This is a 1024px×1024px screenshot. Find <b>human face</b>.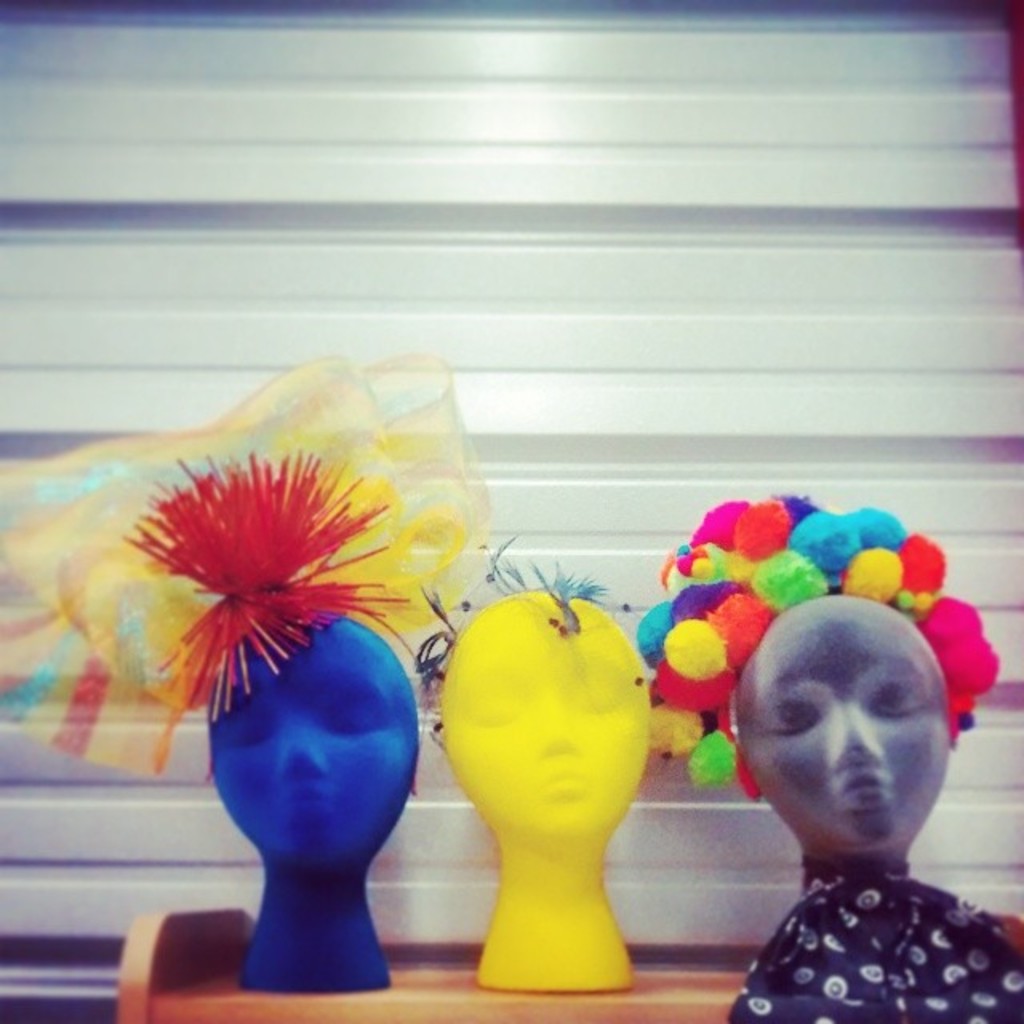
Bounding box: pyautogui.locateOnScreen(208, 622, 418, 867).
